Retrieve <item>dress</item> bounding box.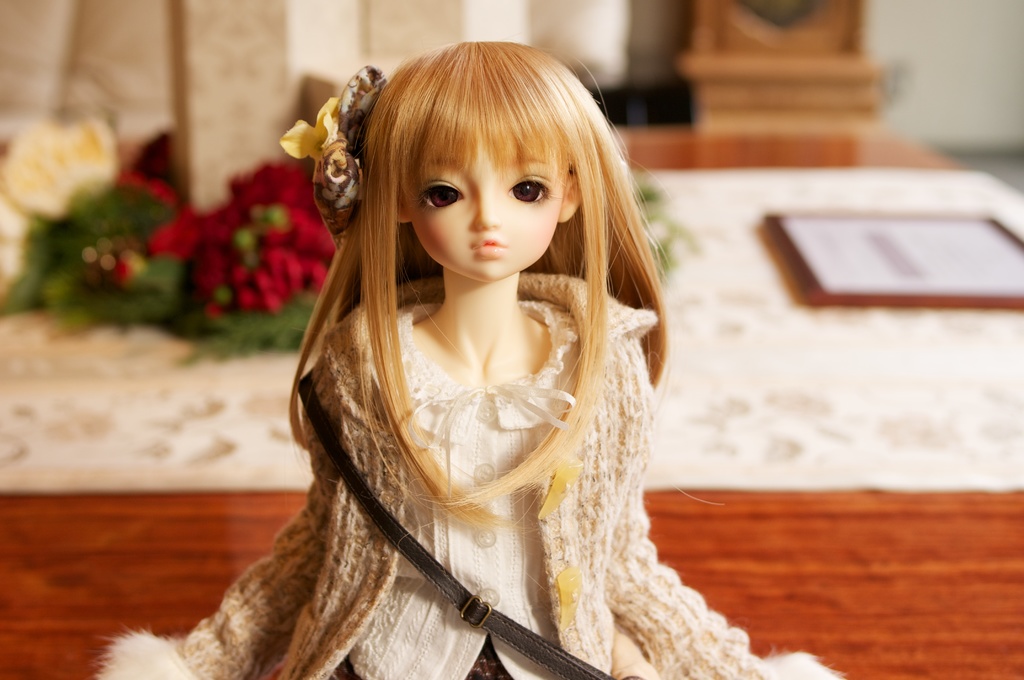
Bounding box: crop(88, 259, 852, 679).
